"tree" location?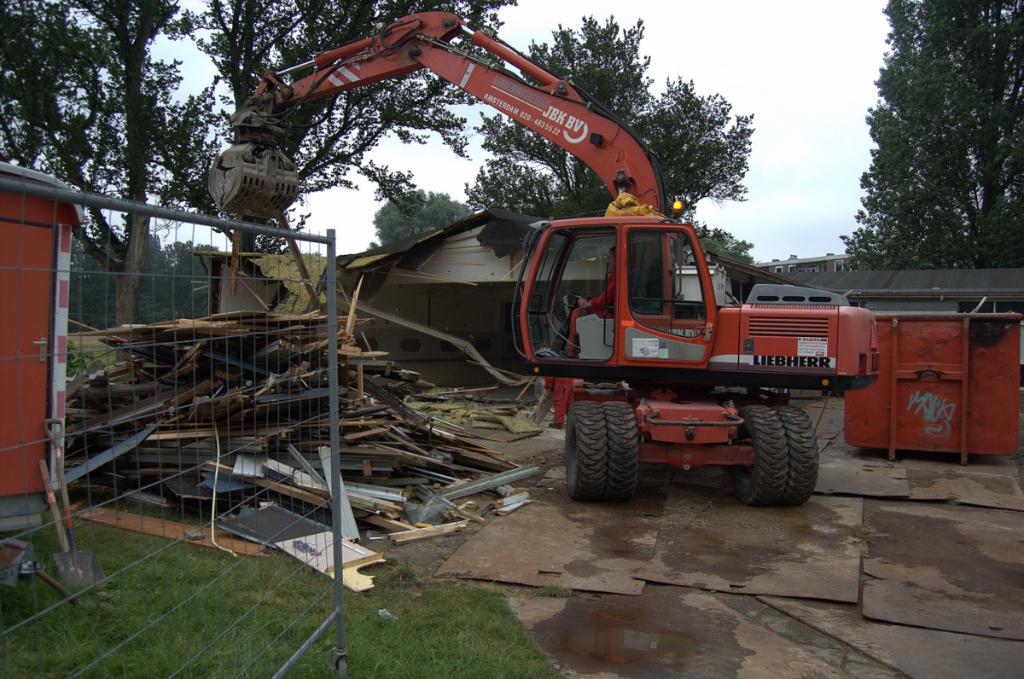
[left=0, top=0, right=512, bottom=346]
